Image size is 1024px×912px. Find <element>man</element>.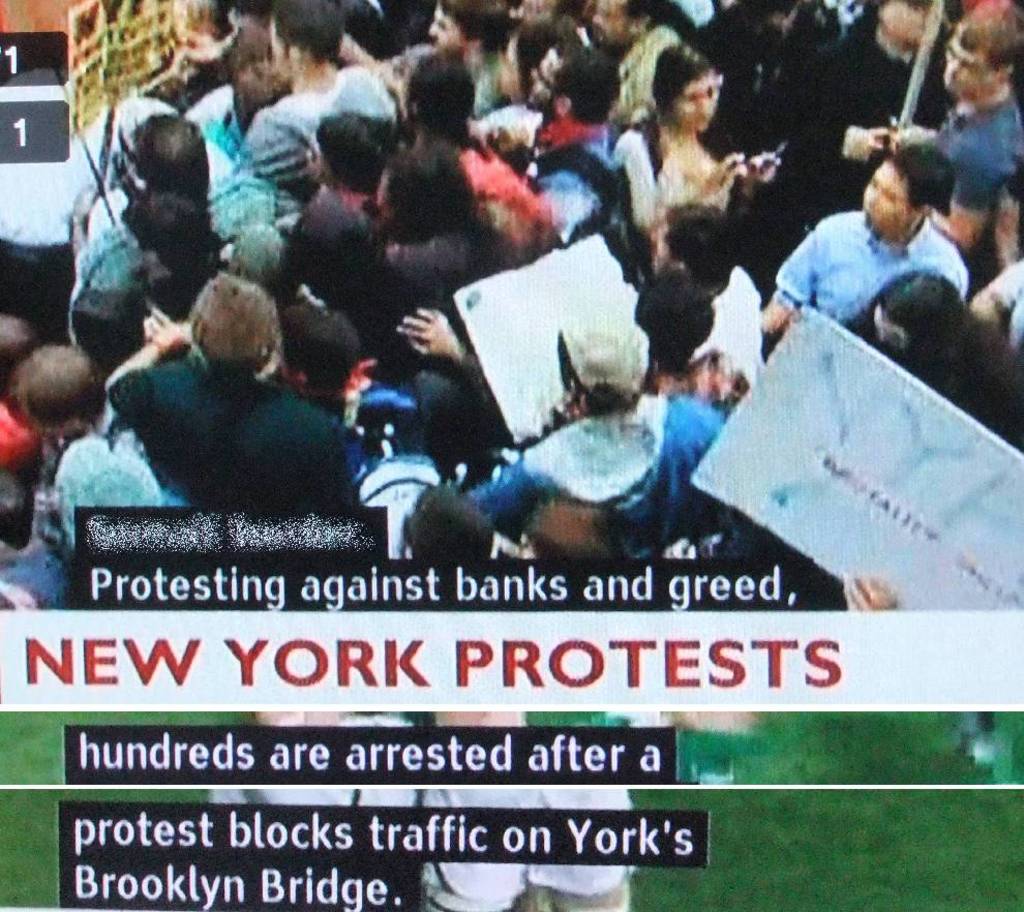
bbox=(918, 0, 1023, 252).
